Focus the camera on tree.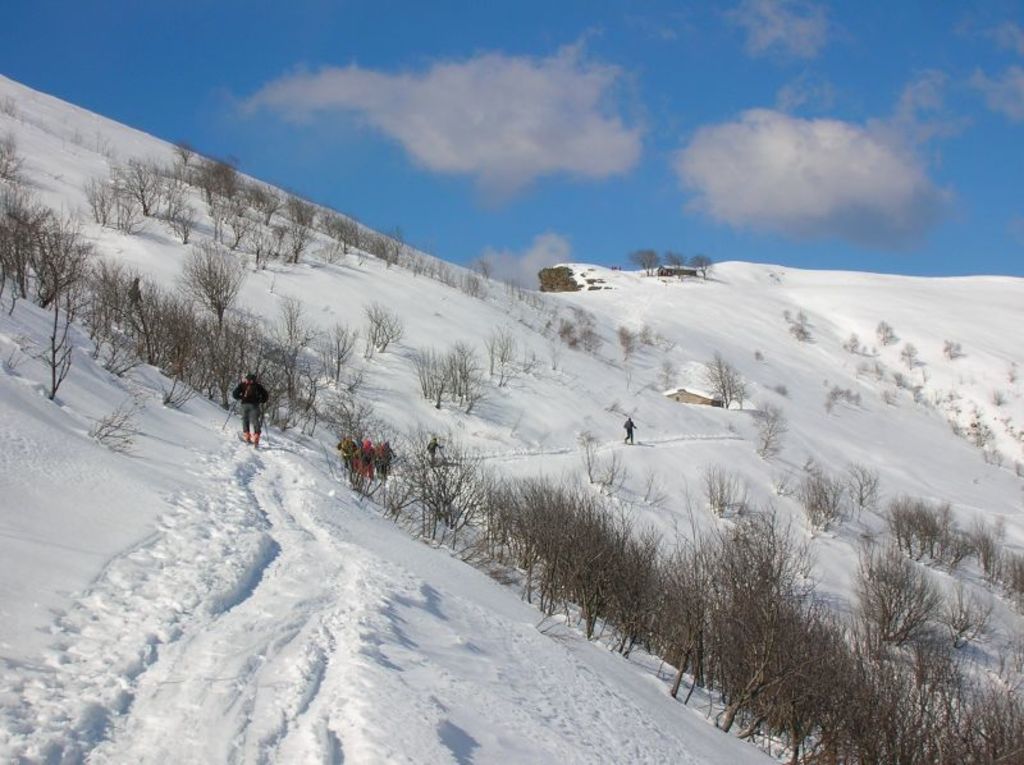
Focus region: [366, 220, 403, 257].
